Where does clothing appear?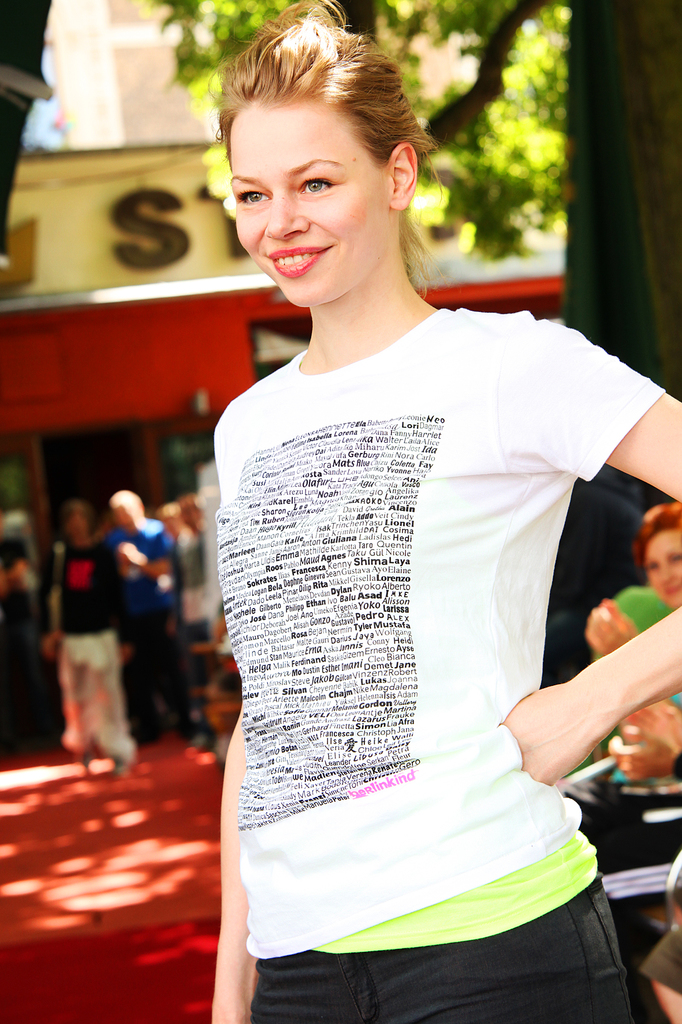
Appears at 56, 536, 120, 636.
